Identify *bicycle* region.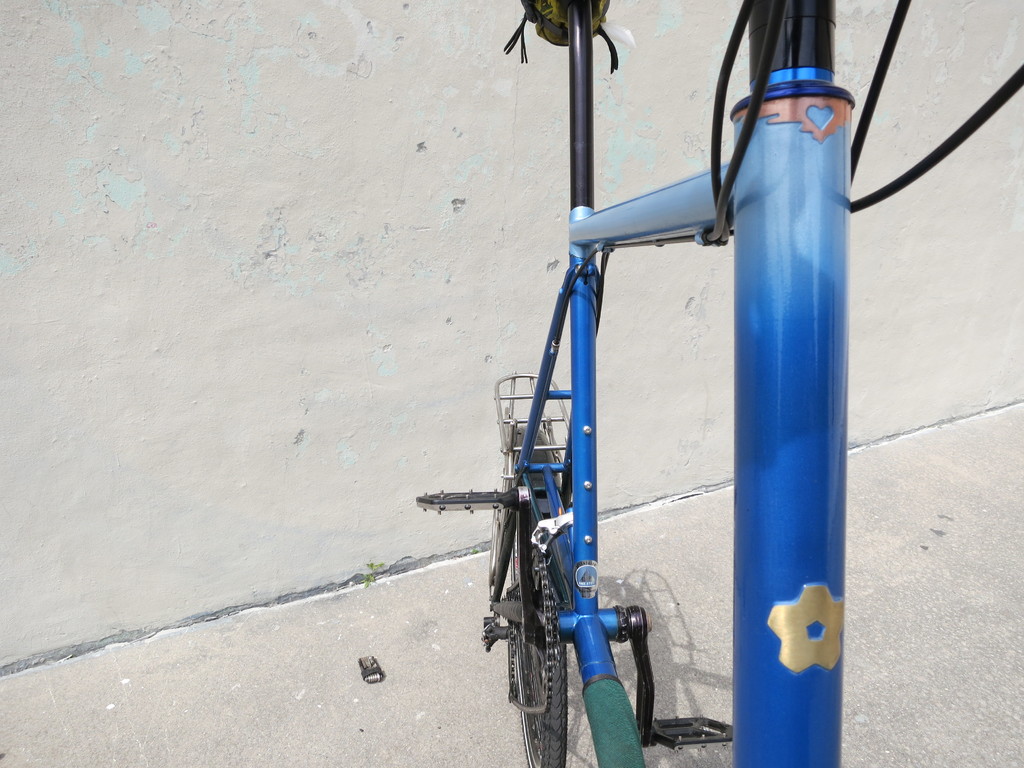
Region: box=[385, 10, 893, 740].
